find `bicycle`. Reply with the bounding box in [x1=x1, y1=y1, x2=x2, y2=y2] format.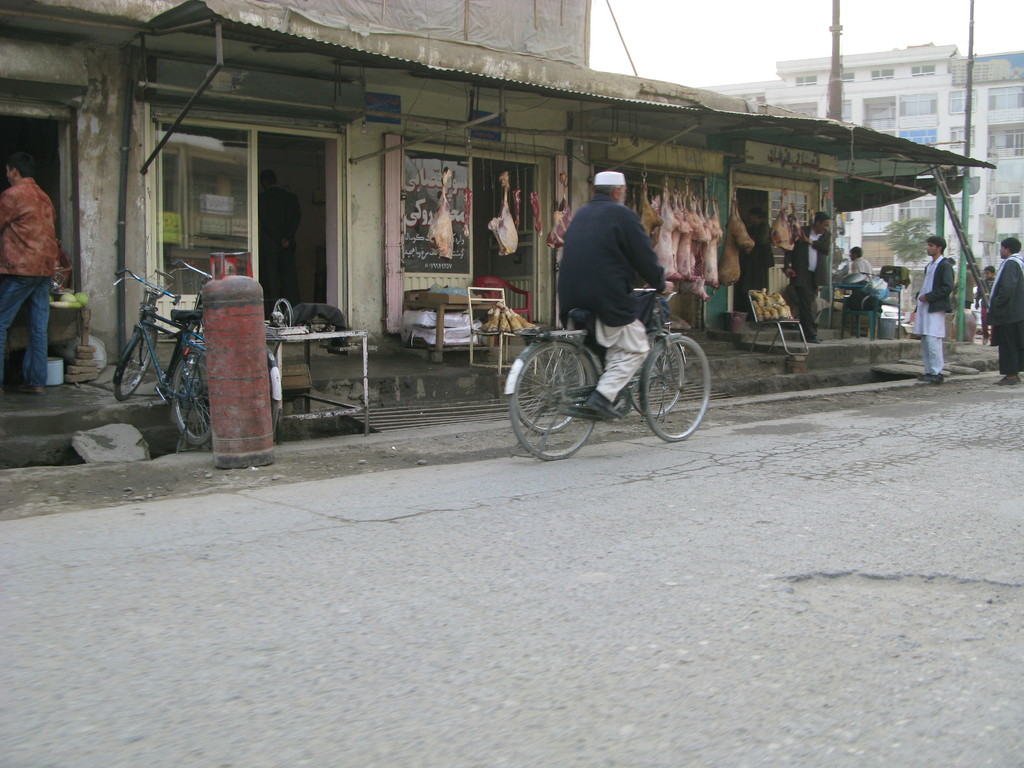
[x1=144, y1=264, x2=285, y2=463].
